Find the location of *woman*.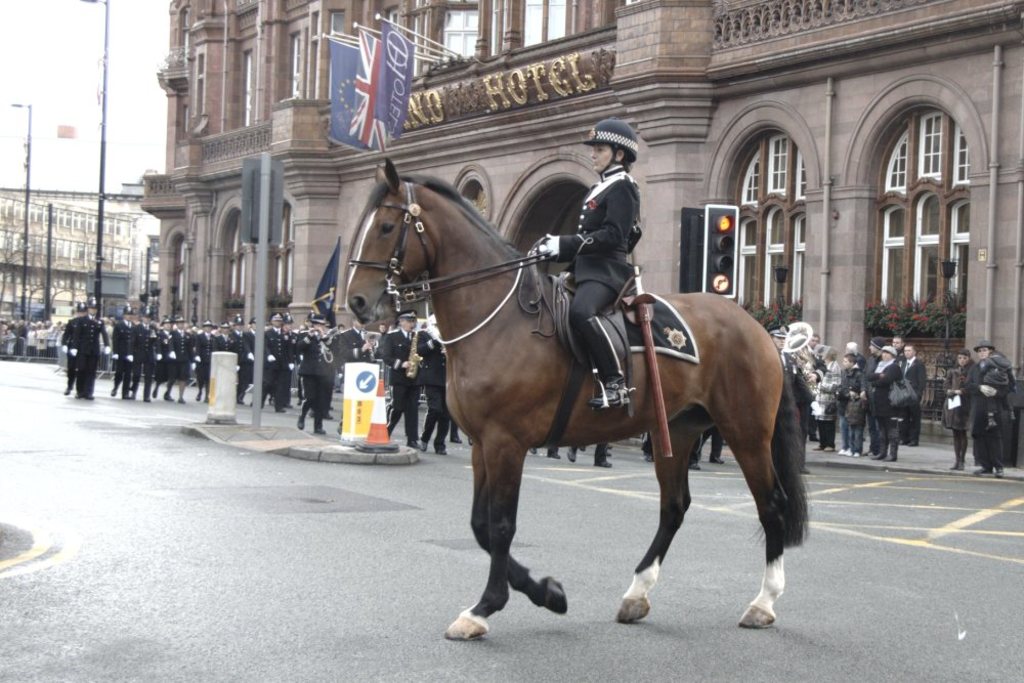
Location: (x1=815, y1=349, x2=842, y2=452).
